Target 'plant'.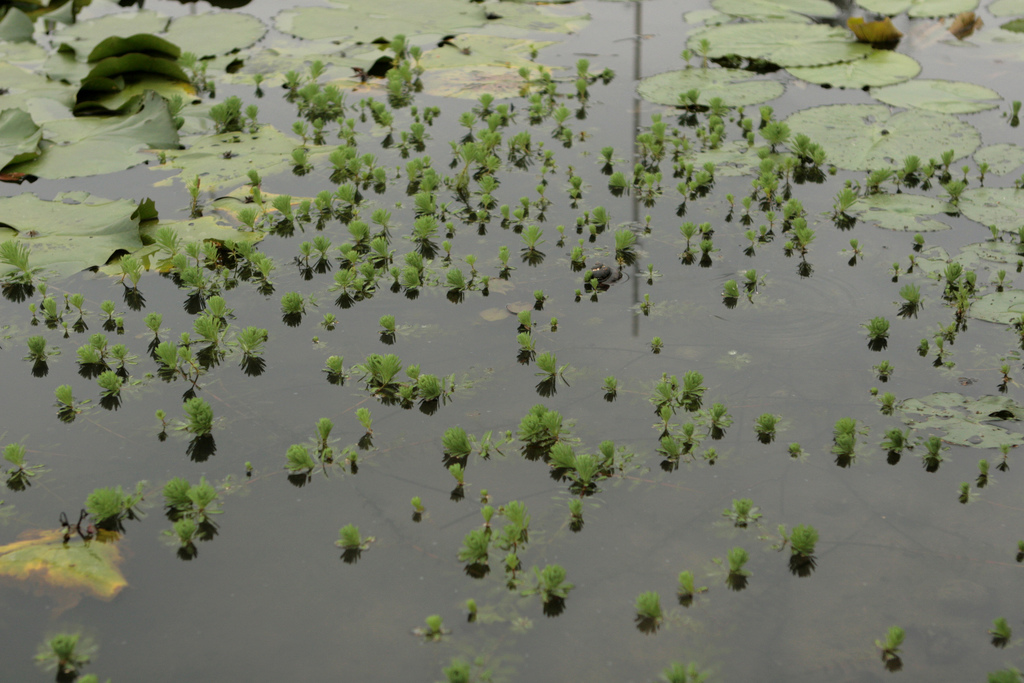
Target region: bbox(872, 167, 886, 185).
